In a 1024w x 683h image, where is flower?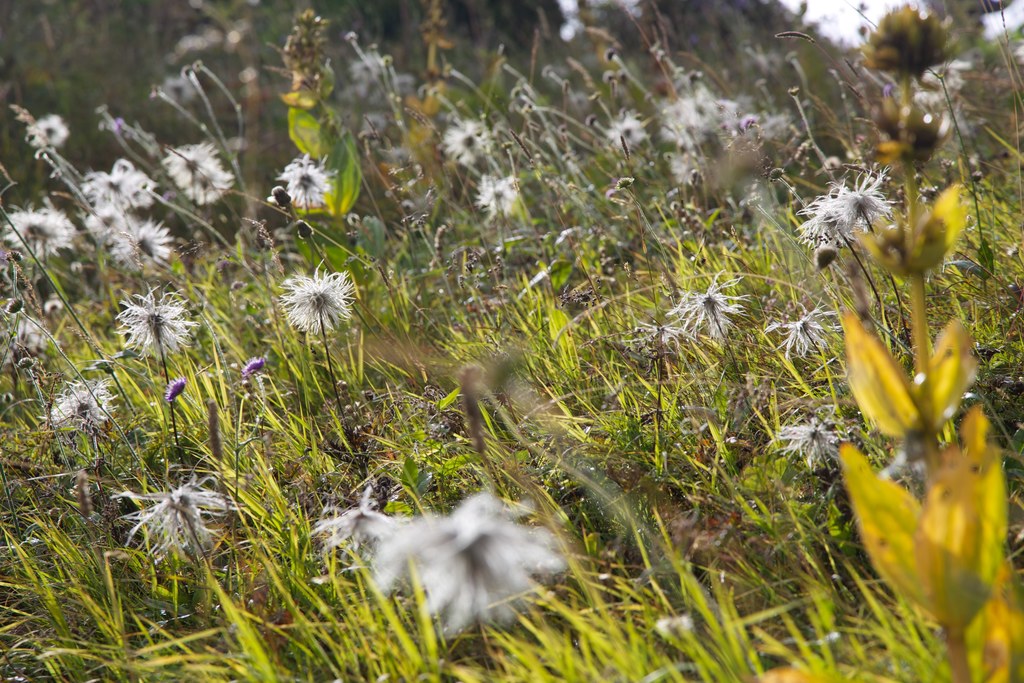
box(164, 143, 215, 179).
